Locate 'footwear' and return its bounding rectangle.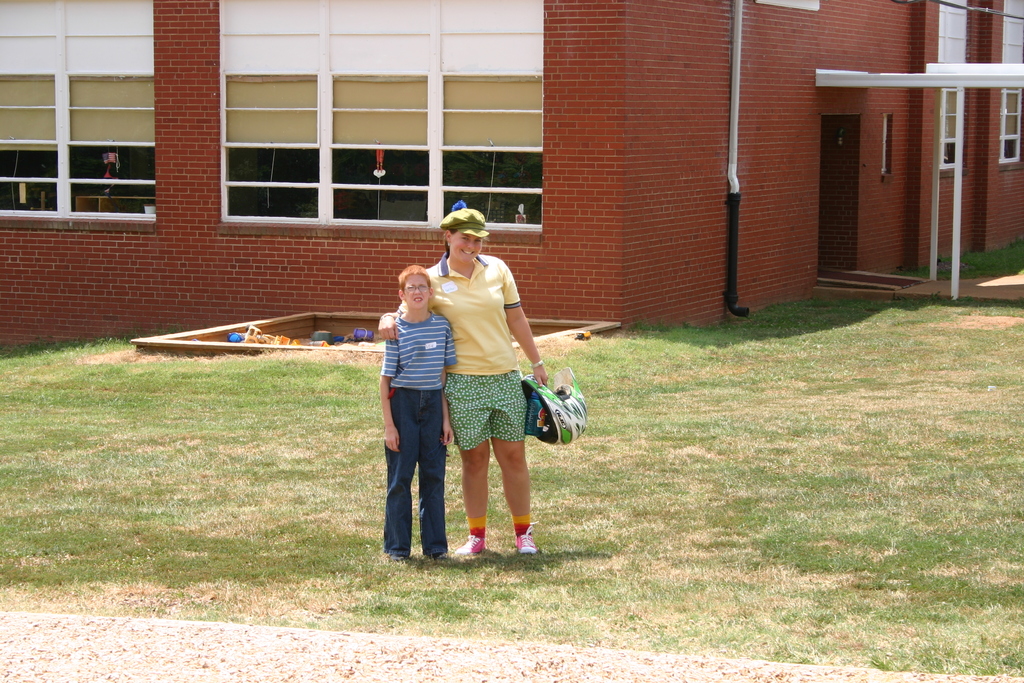
[426, 548, 455, 566].
